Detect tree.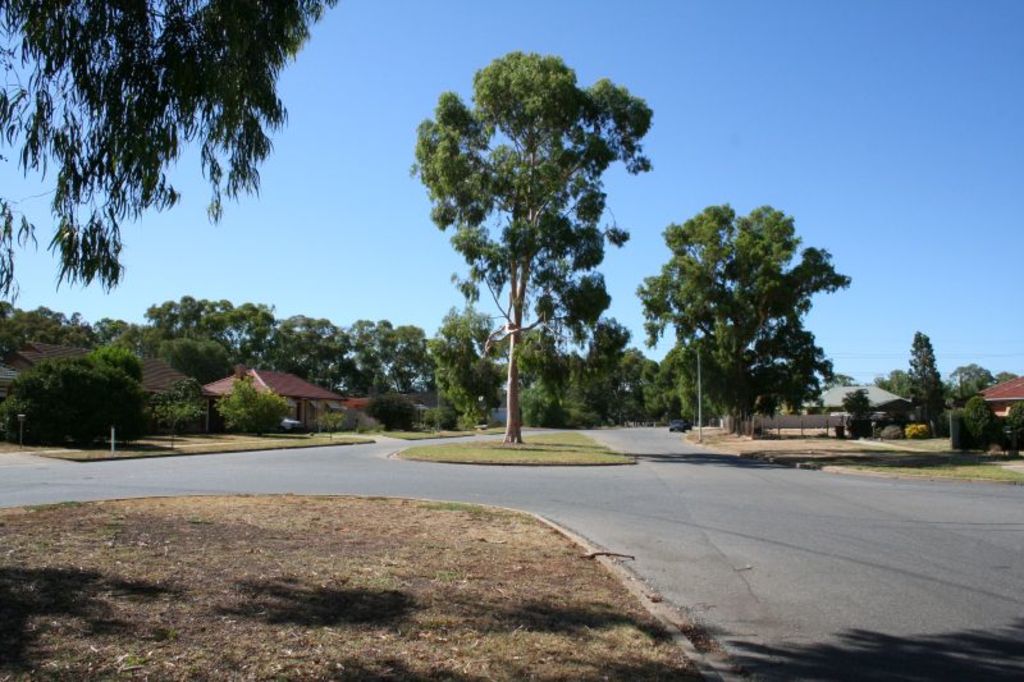
Detected at (630,198,854,436).
